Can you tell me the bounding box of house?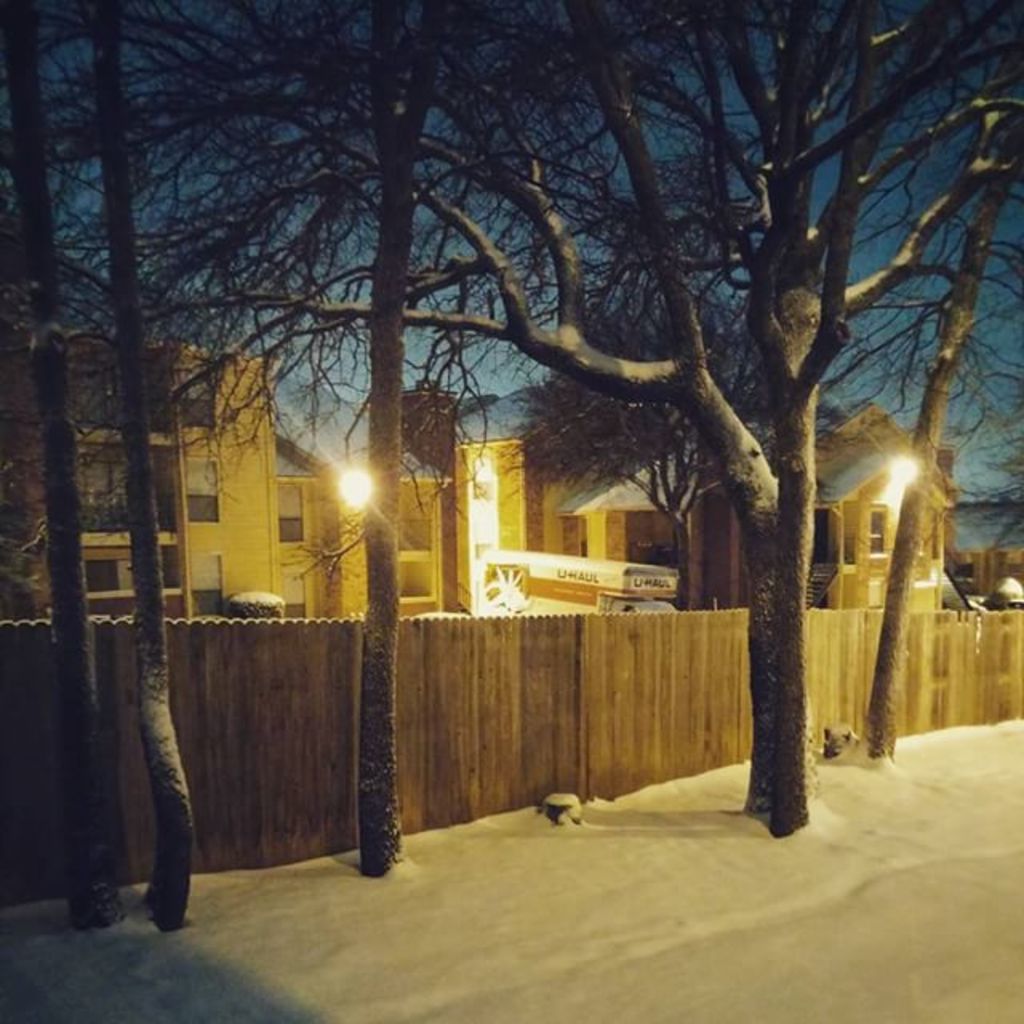
[598, 378, 946, 622].
